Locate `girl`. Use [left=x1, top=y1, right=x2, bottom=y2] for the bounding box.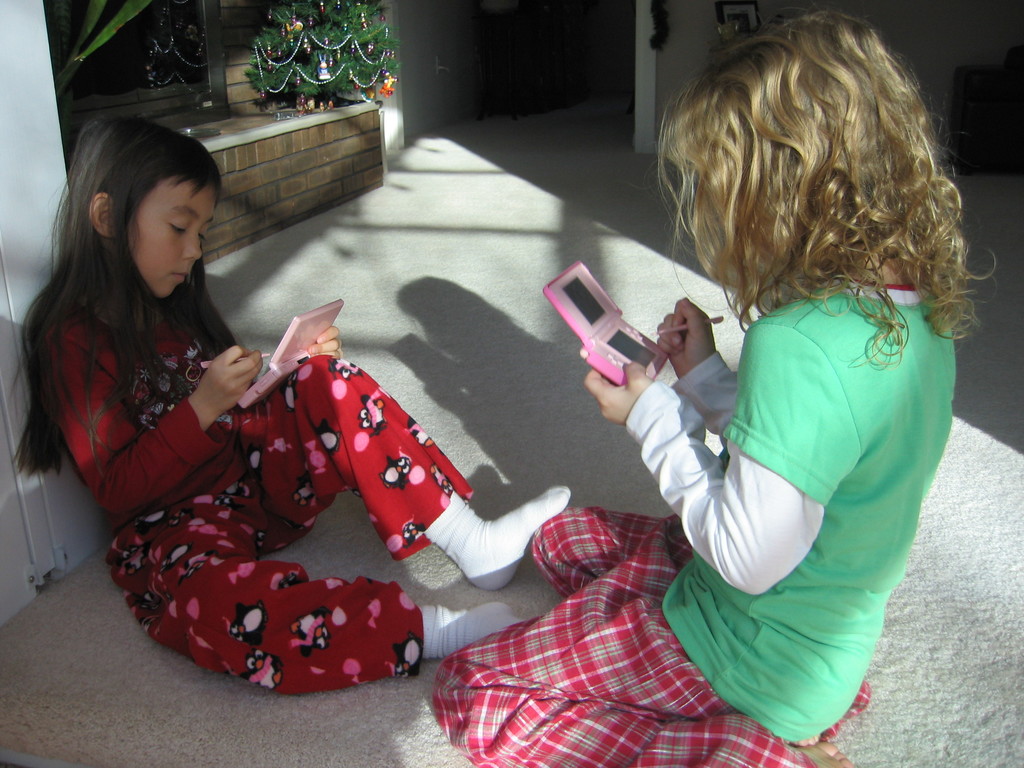
[left=433, top=12, right=961, bottom=767].
